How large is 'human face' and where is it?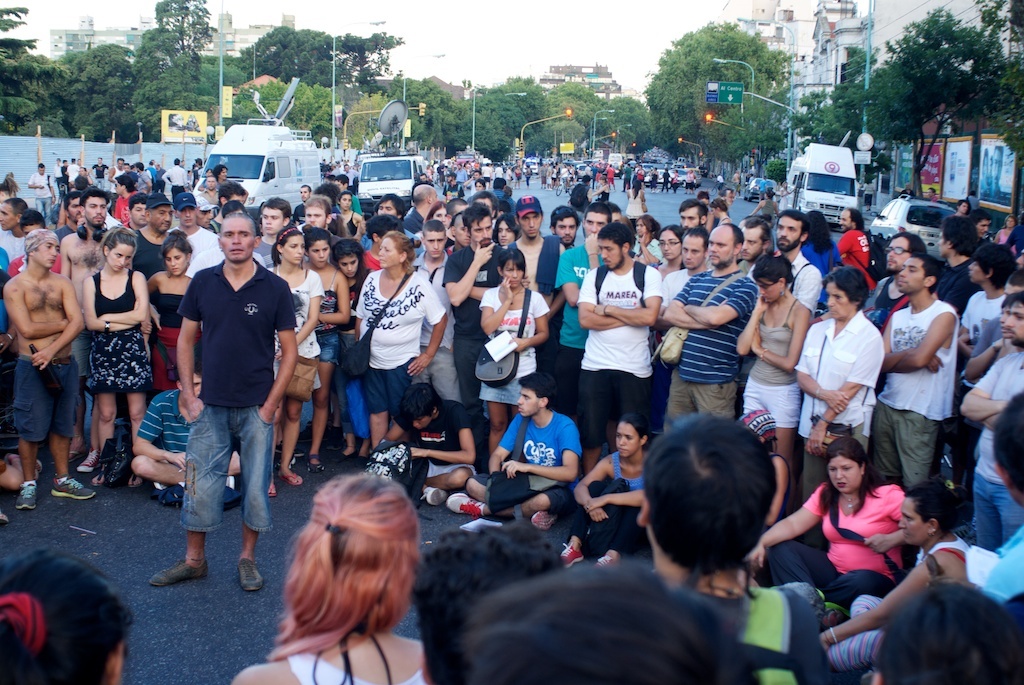
Bounding box: left=219, top=219, right=257, bottom=262.
